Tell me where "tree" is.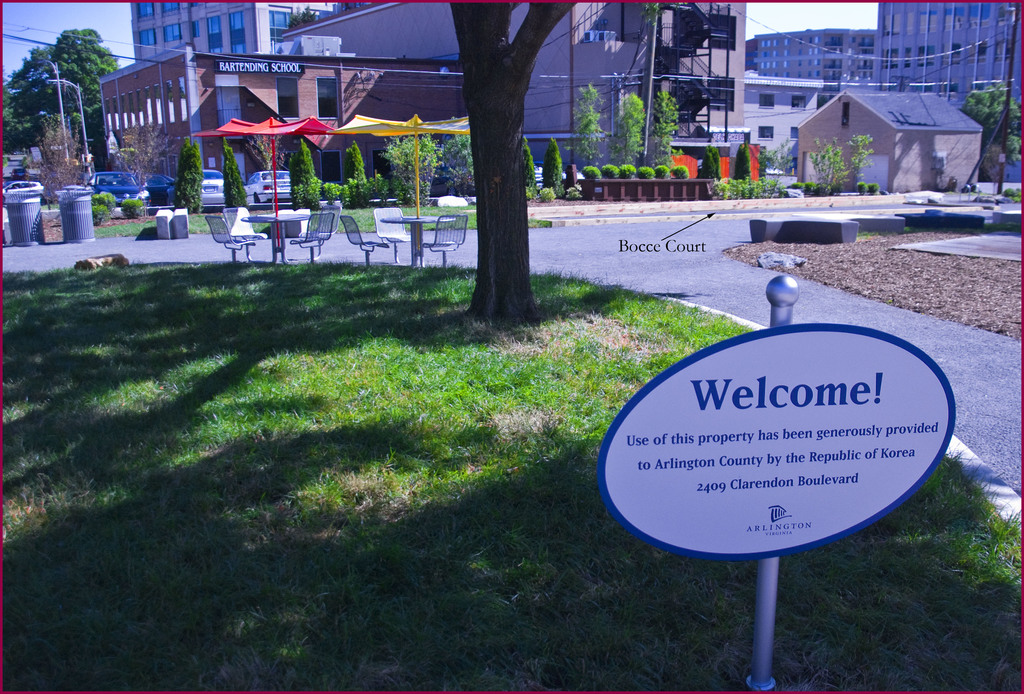
"tree" is at <bbox>43, 25, 132, 170</bbox>.
